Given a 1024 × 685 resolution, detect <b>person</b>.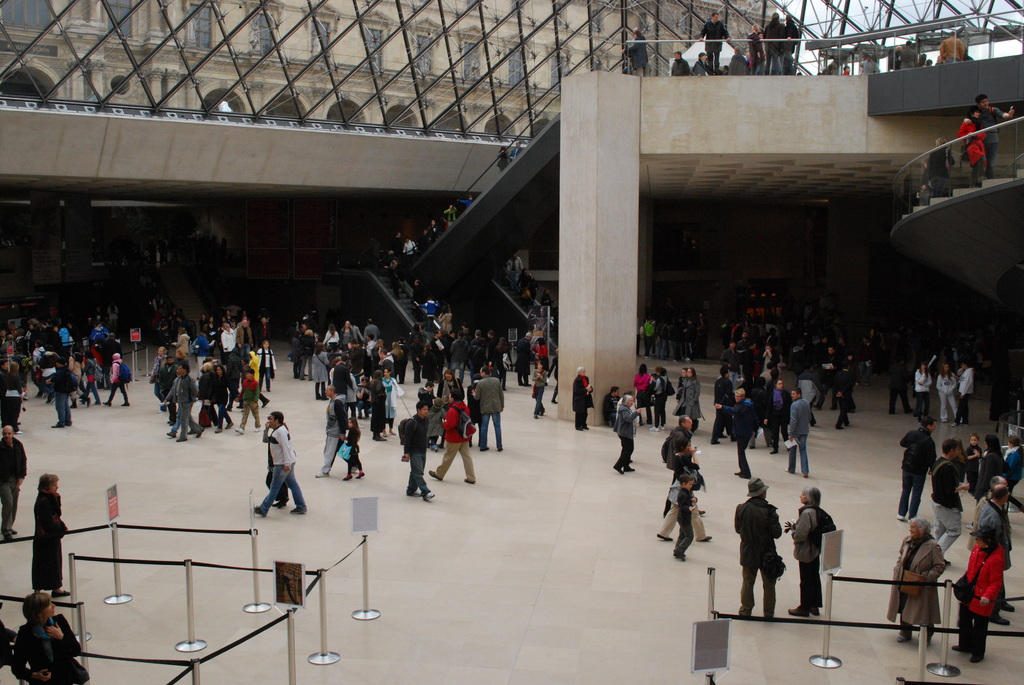
bbox=[920, 132, 947, 203].
